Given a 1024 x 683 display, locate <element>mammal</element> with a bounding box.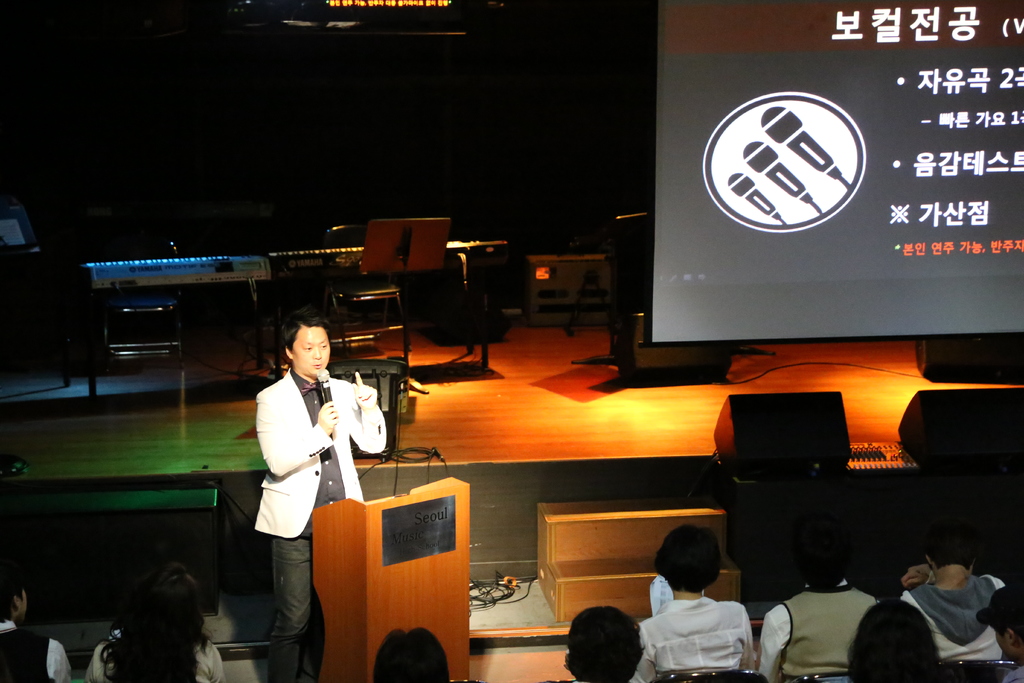
Located: region(751, 534, 876, 682).
